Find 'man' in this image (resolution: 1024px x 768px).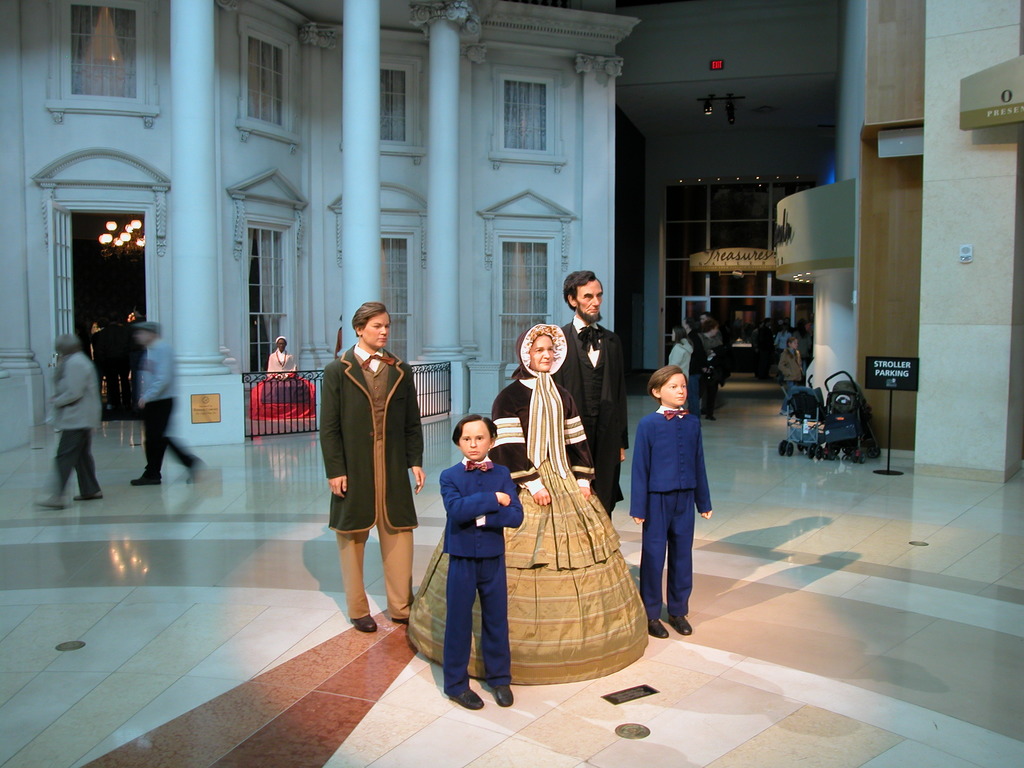
{"x1": 693, "y1": 310, "x2": 721, "y2": 417}.
